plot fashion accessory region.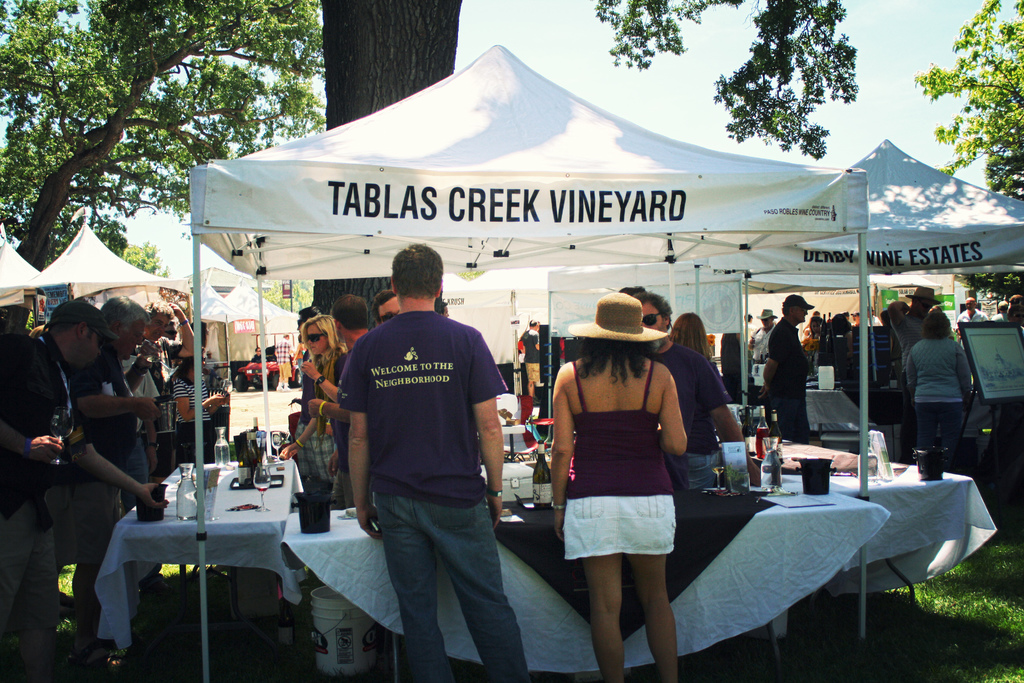
Plotted at <box>548,500,568,510</box>.
